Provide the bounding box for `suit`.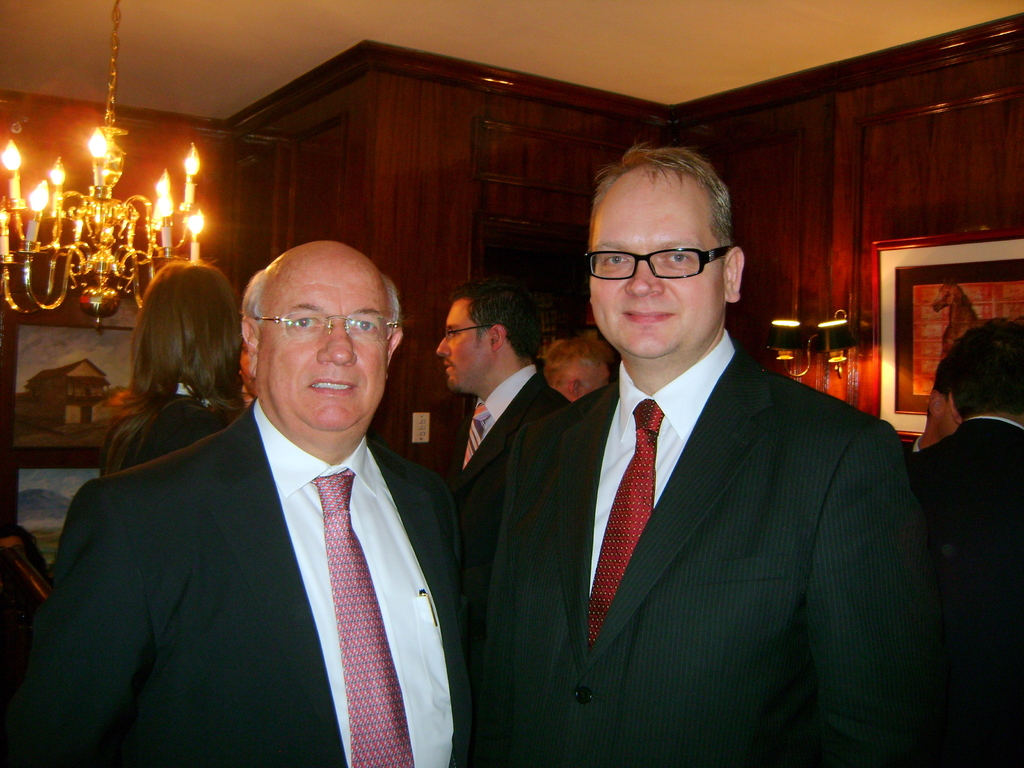
Rect(467, 211, 935, 749).
